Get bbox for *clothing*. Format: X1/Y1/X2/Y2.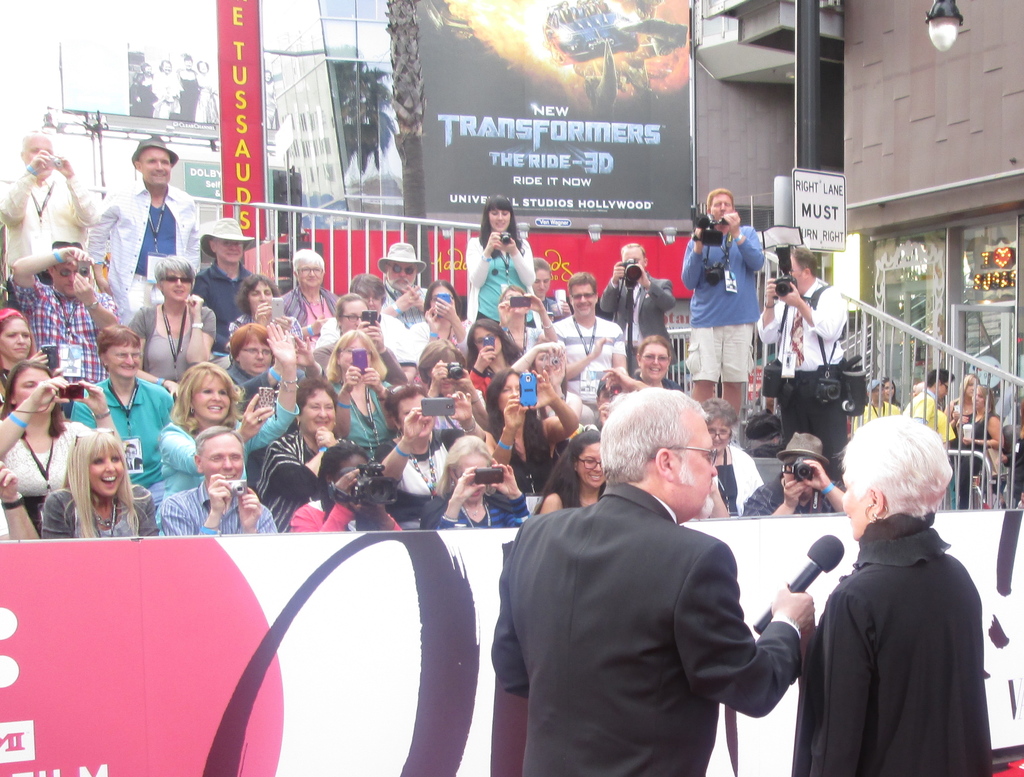
797/504/1007/775.
